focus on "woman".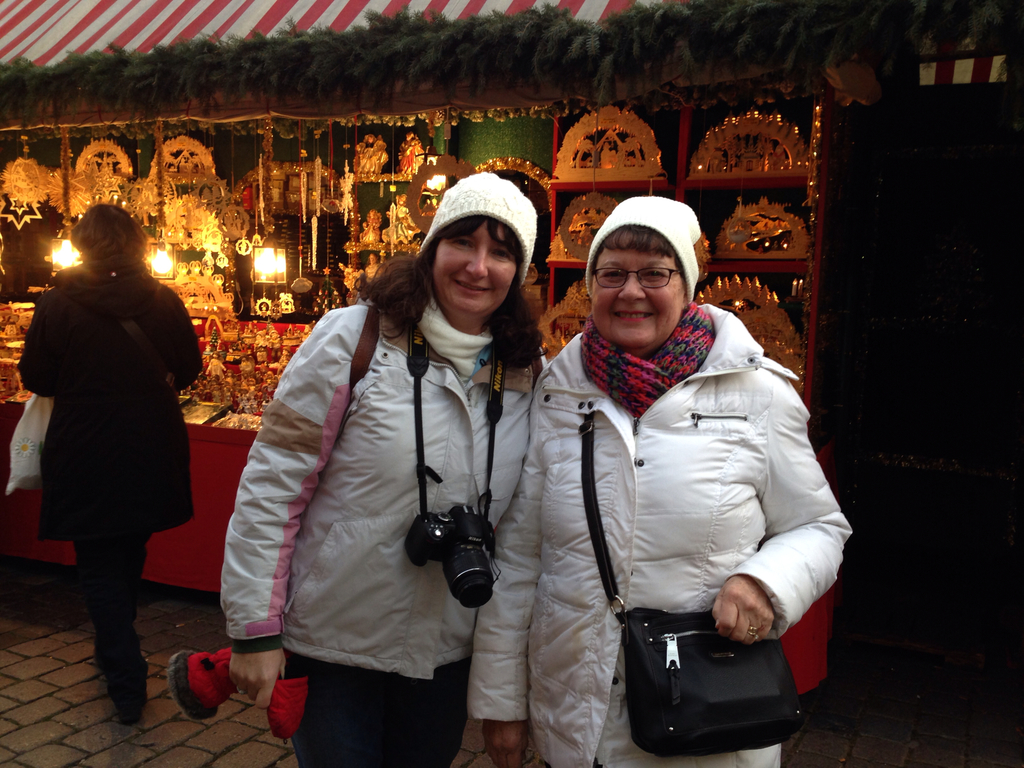
Focused at <bbox>214, 172, 550, 767</bbox>.
